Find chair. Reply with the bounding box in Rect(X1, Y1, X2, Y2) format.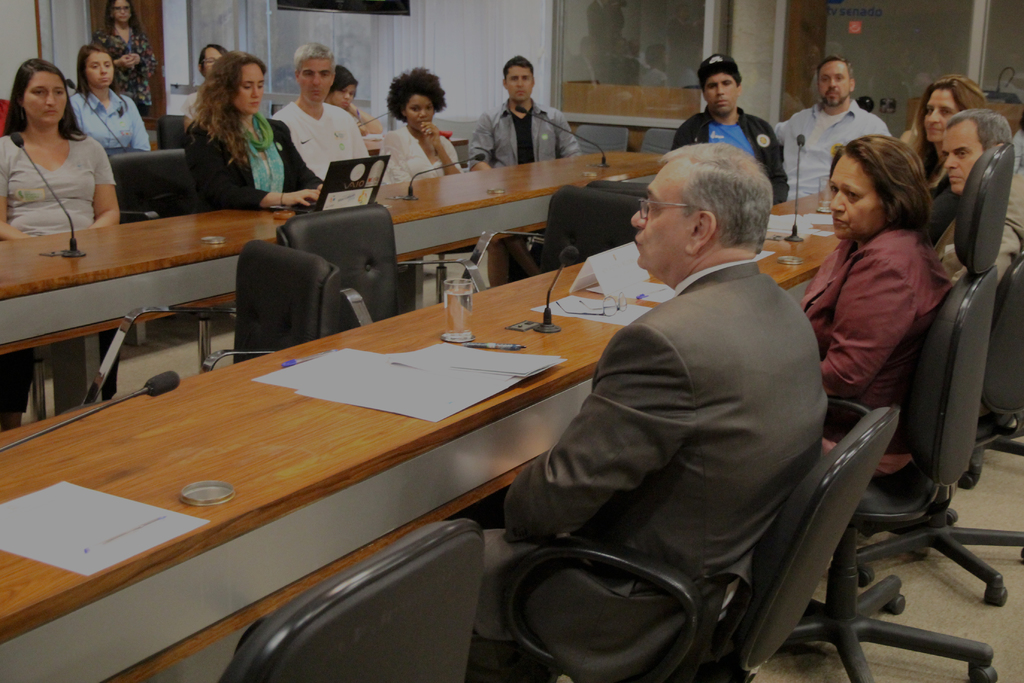
Rect(496, 407, 998, 682).
